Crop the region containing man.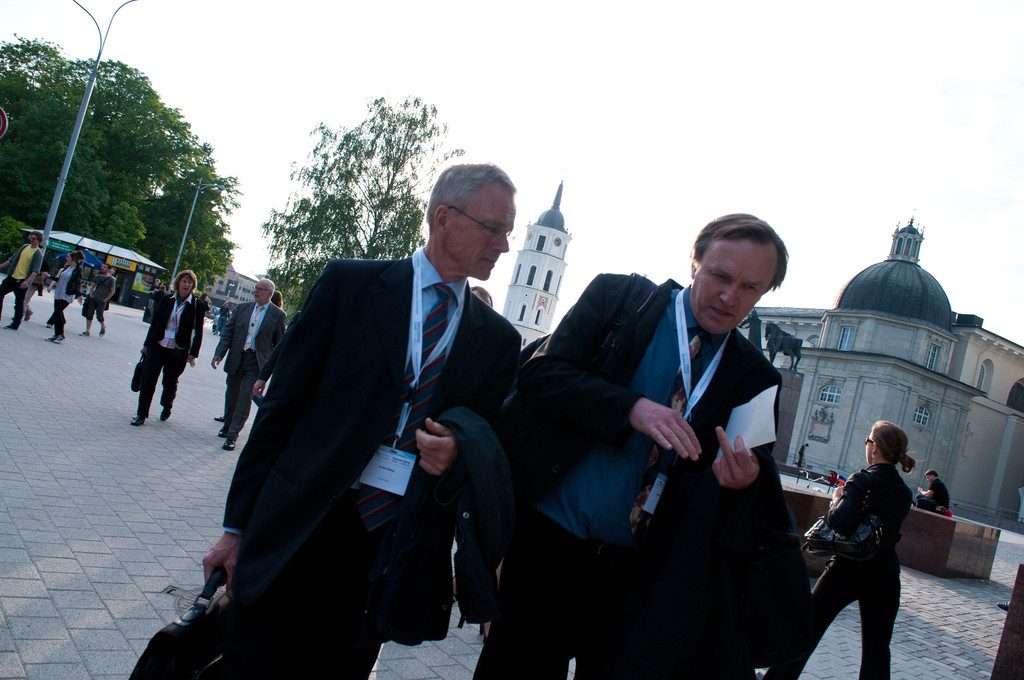
Crop region: crop(915, 467, 966, 510).
